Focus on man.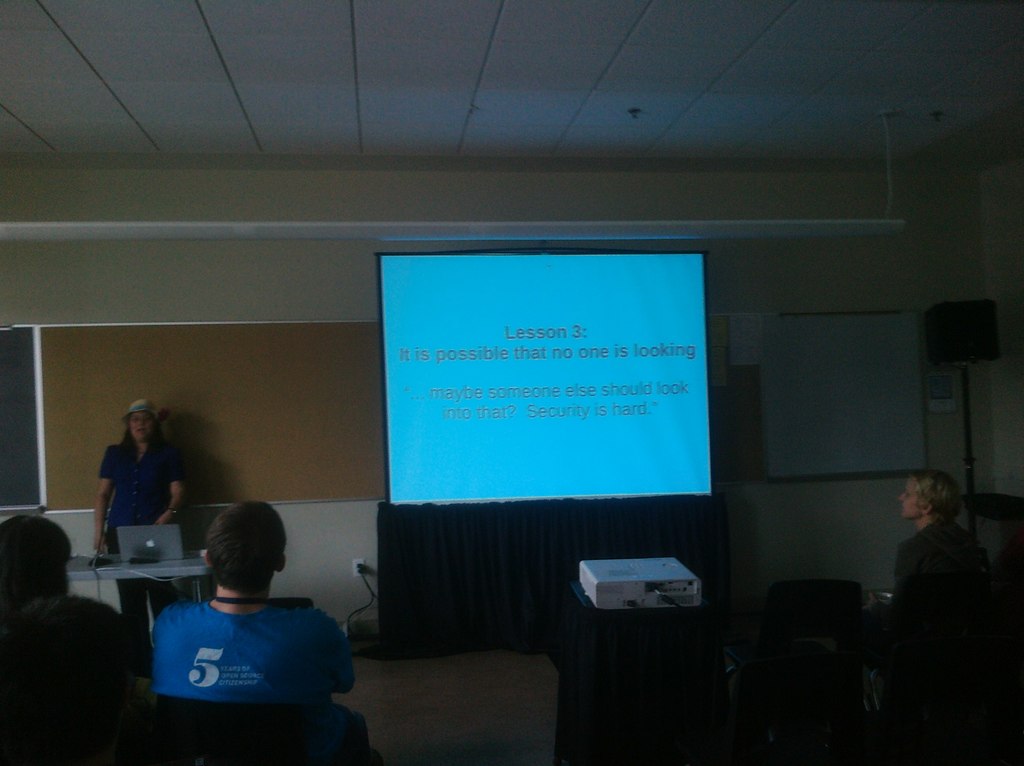
Focused at [x1=117, y1=502, x2=370, y2=738].
